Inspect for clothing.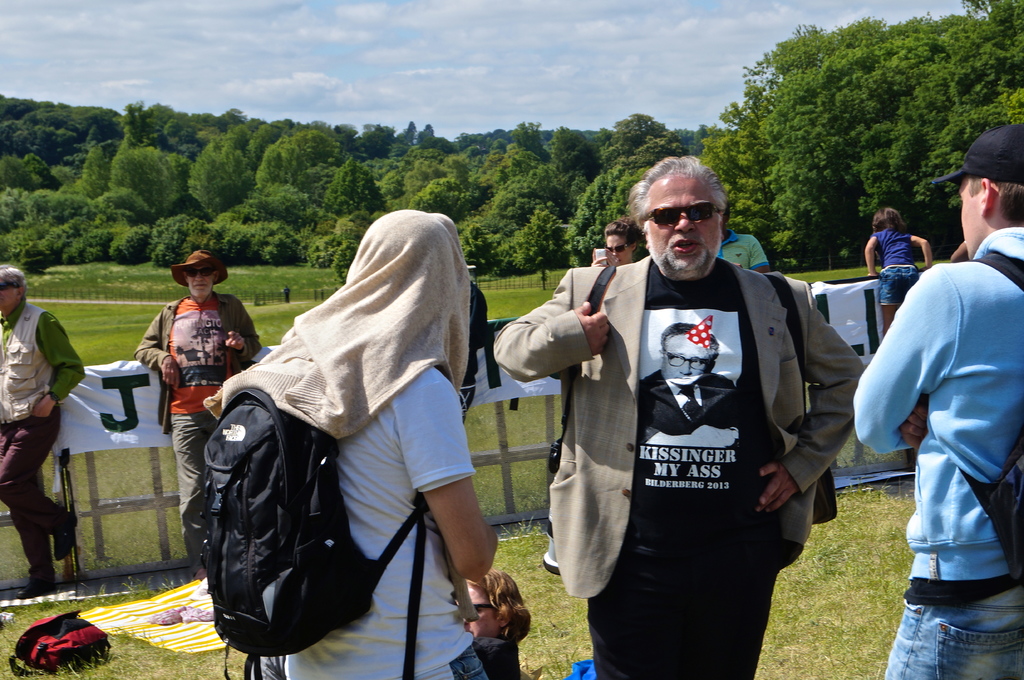
Inspection: x1=635 y1=368 x2=731 y2=434.
